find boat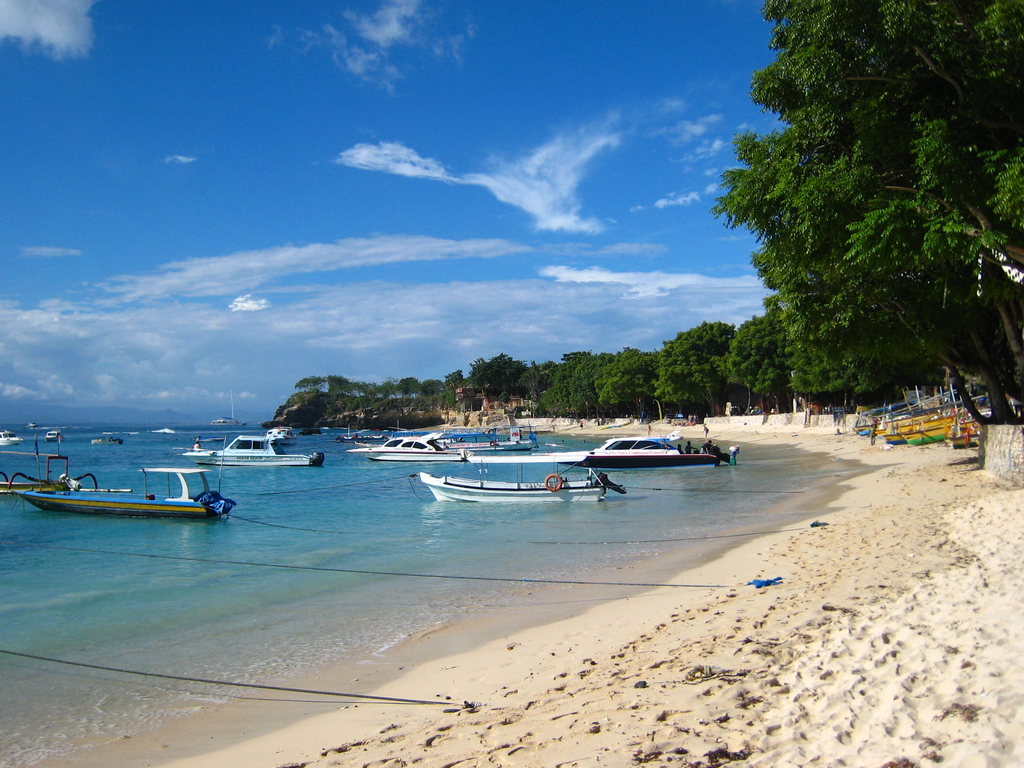
box=[420, 459, 628, 513]
